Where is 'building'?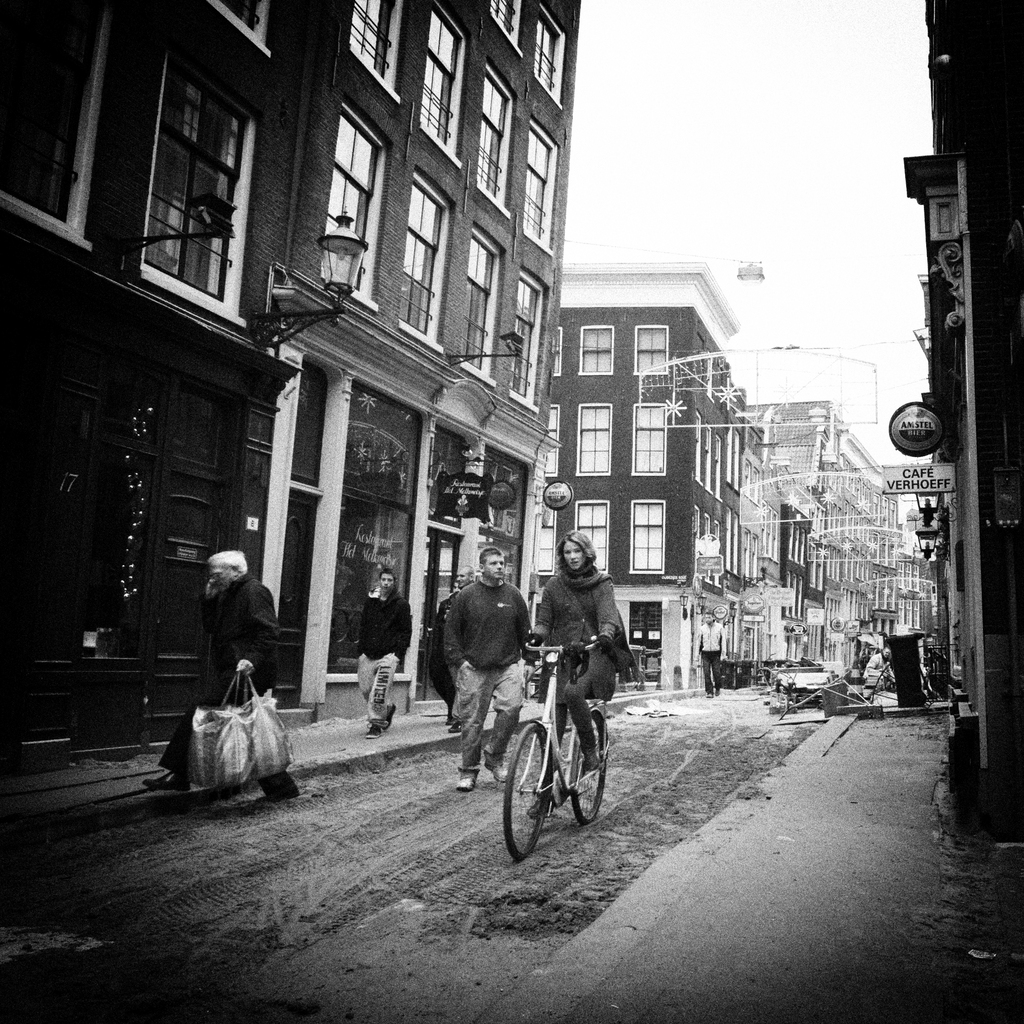
(907,0,1023,840).
